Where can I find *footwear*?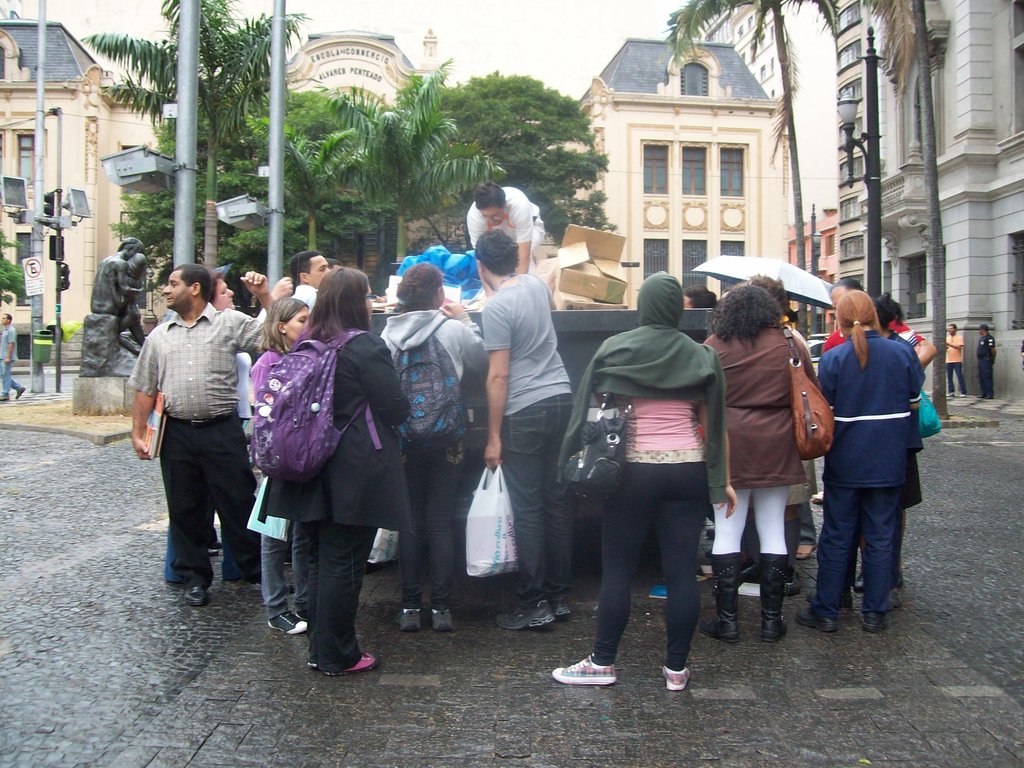
You can find it at left=17, top=385, right=28, bottom=399.
